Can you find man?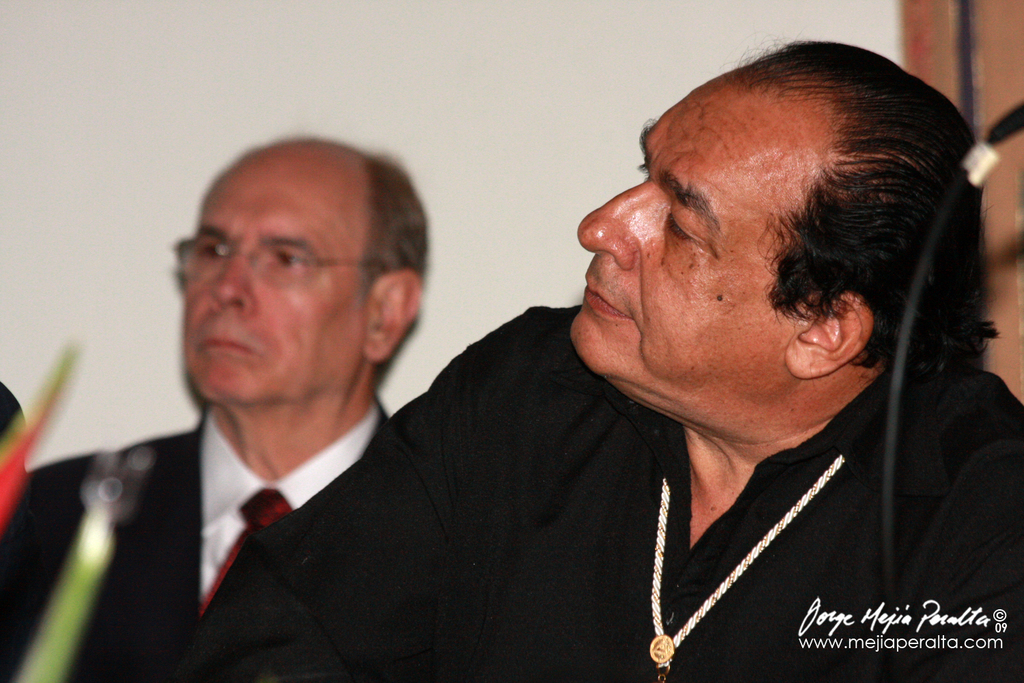
Yes, bounding box: [x1=221, y1=27, x2=1023, y2=682].
